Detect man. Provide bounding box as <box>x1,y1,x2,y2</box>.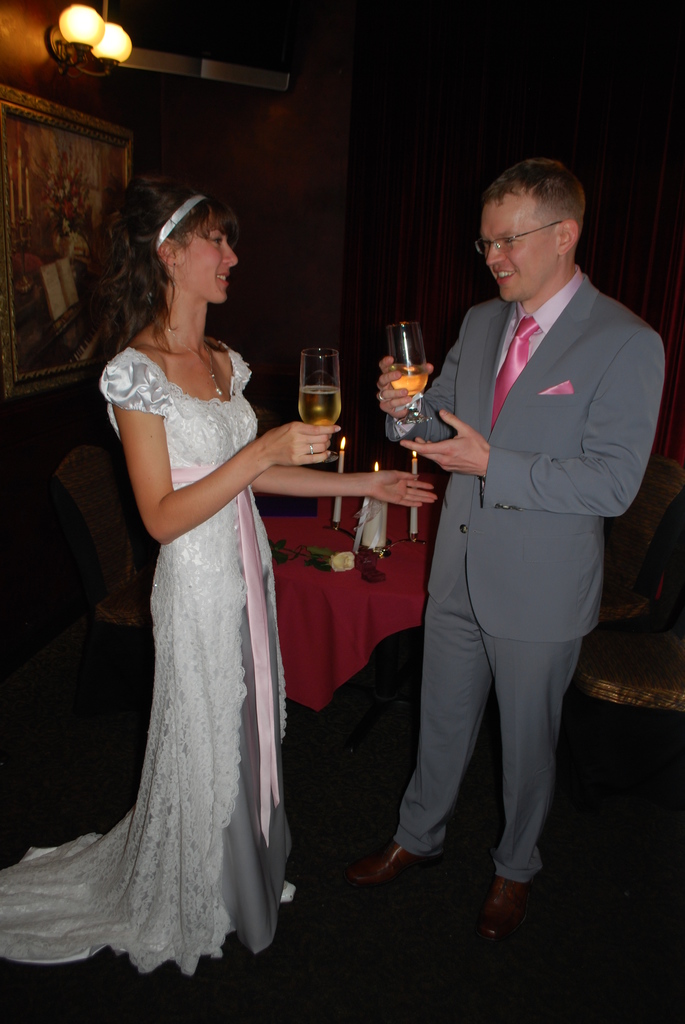
<box>384,134,657,904</box>.
